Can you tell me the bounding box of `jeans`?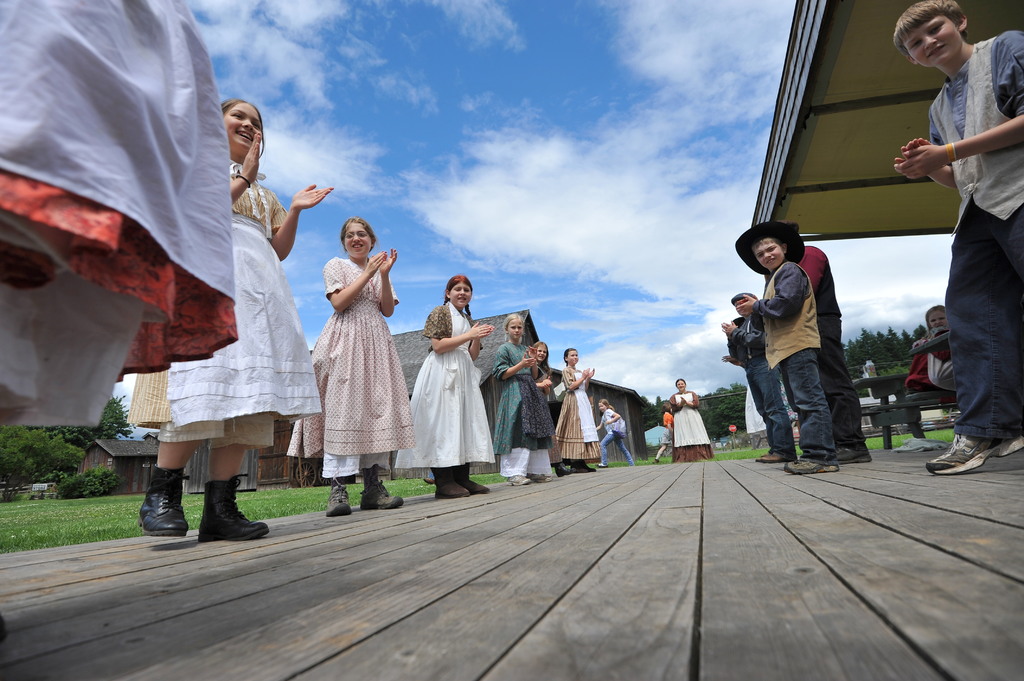
(815, 338, 870, 445).
